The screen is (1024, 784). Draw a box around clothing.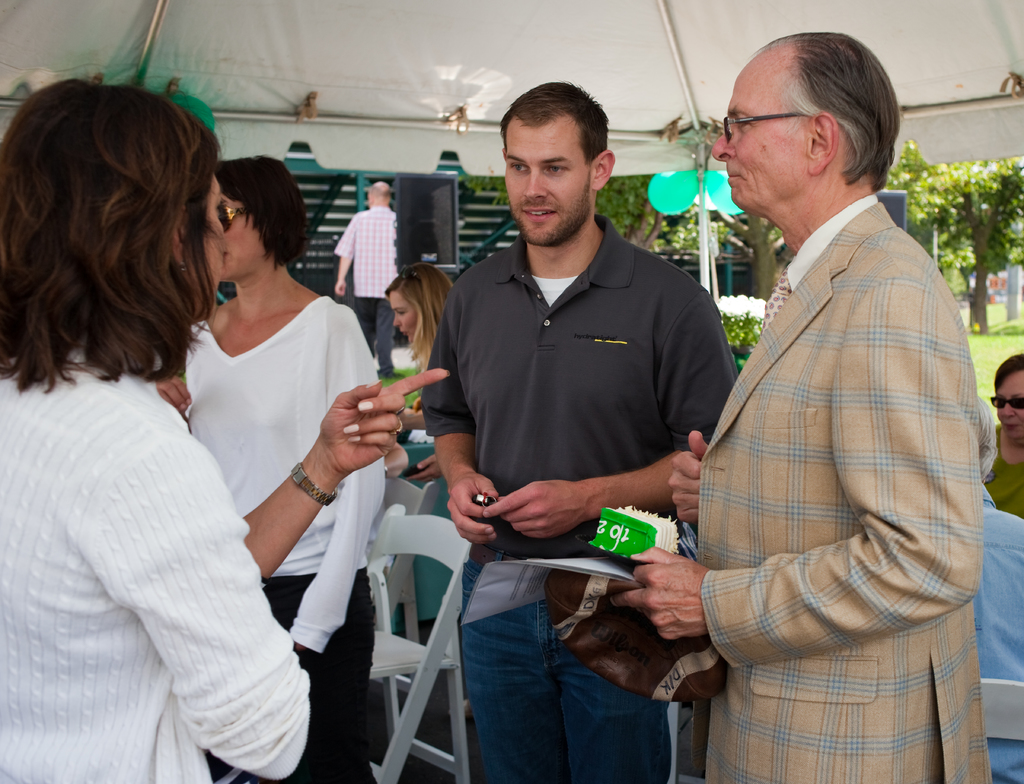
0, 349, 316, 783.
